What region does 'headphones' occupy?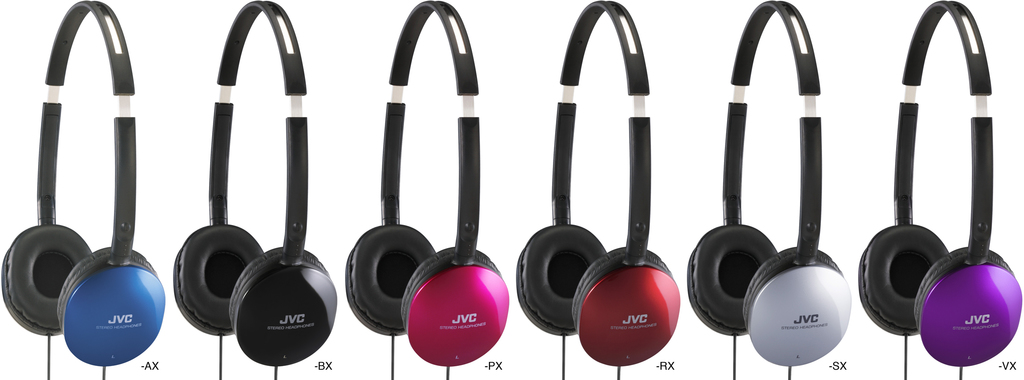
(x1=346, y1=1, x2=507, y2=376).
